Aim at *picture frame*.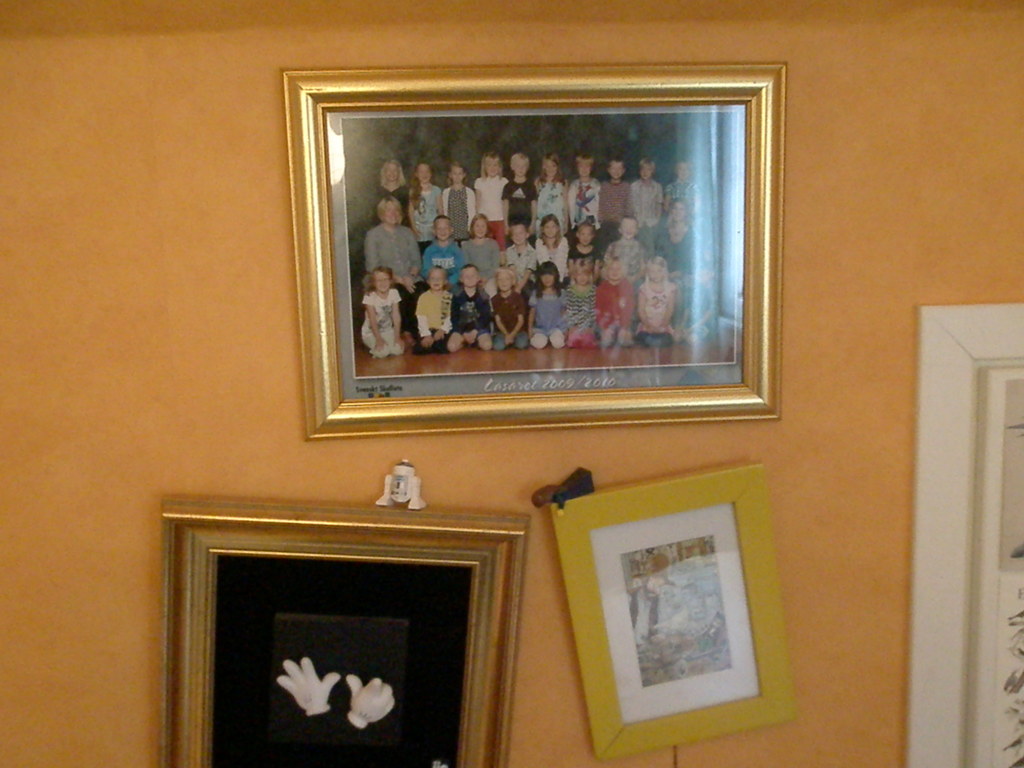
Aimed at {"left": 277, "top": 58, "right": 791, "bottom": 440}.
